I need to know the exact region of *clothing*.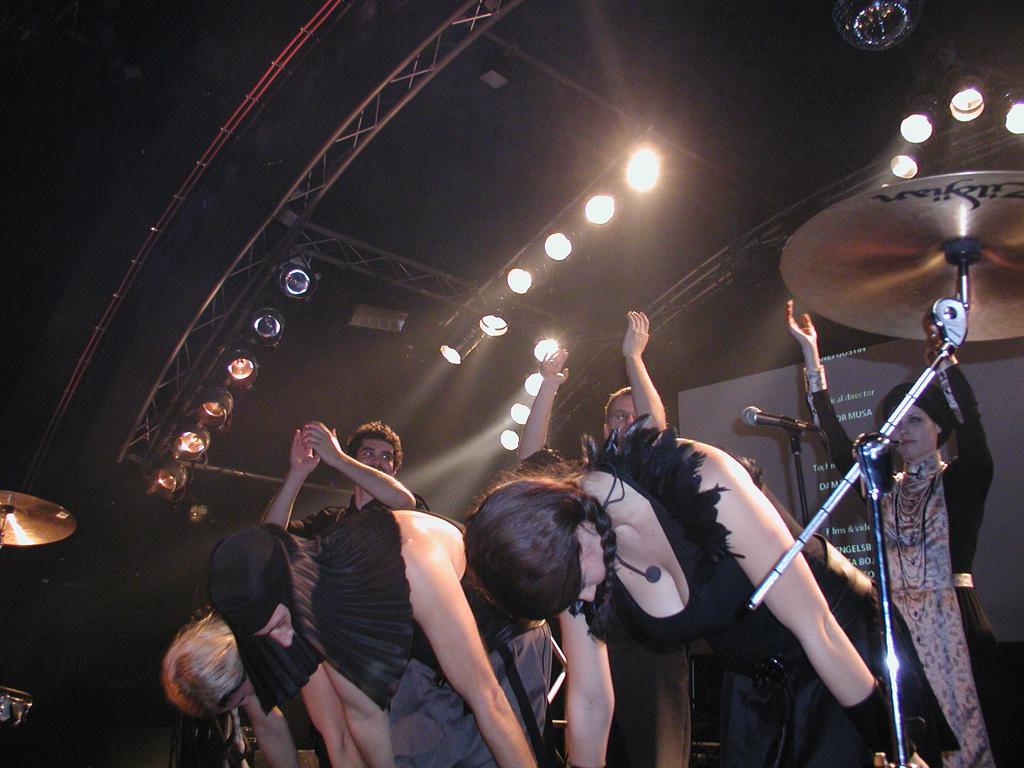
Region: x1=290, y1=493, x2=429, y2=767.
